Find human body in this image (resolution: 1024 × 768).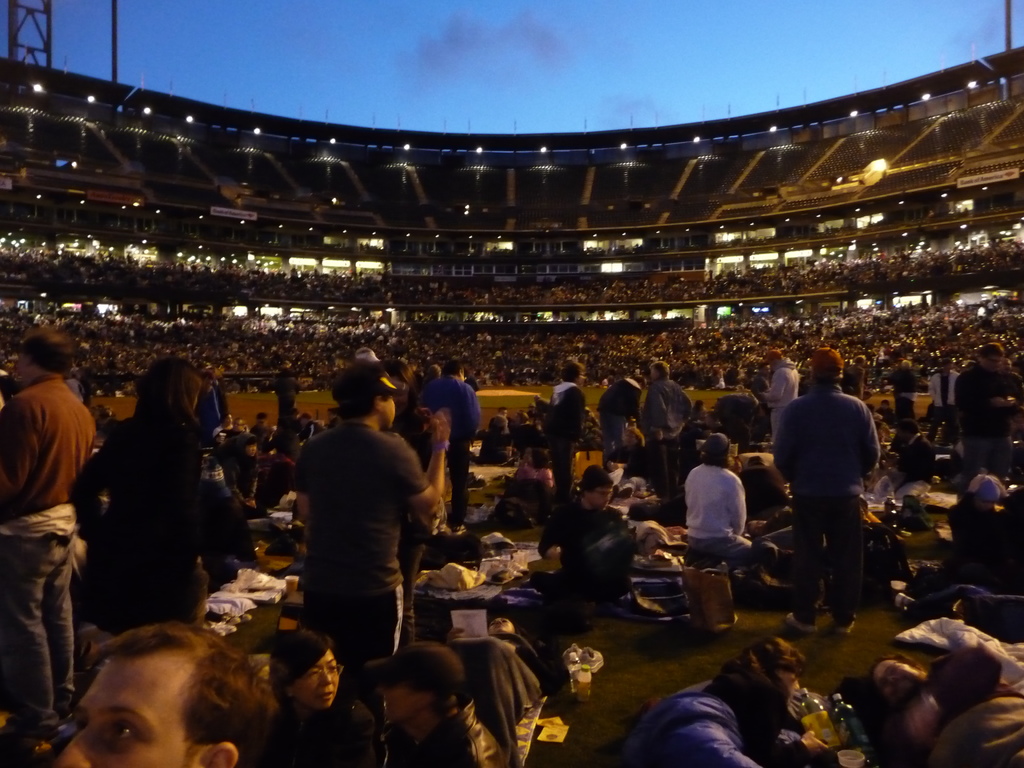
[left=150, top=317, right=166, bottom=332].
